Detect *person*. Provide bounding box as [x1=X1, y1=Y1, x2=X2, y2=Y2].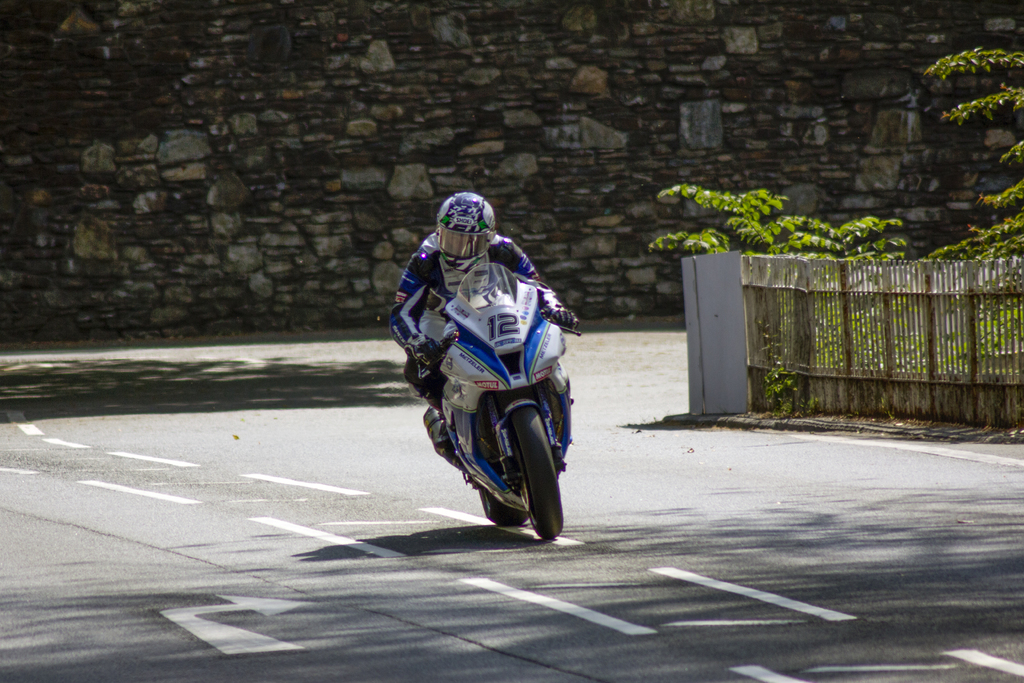
[x1=384, y1=182, x2=584, y2=455].
